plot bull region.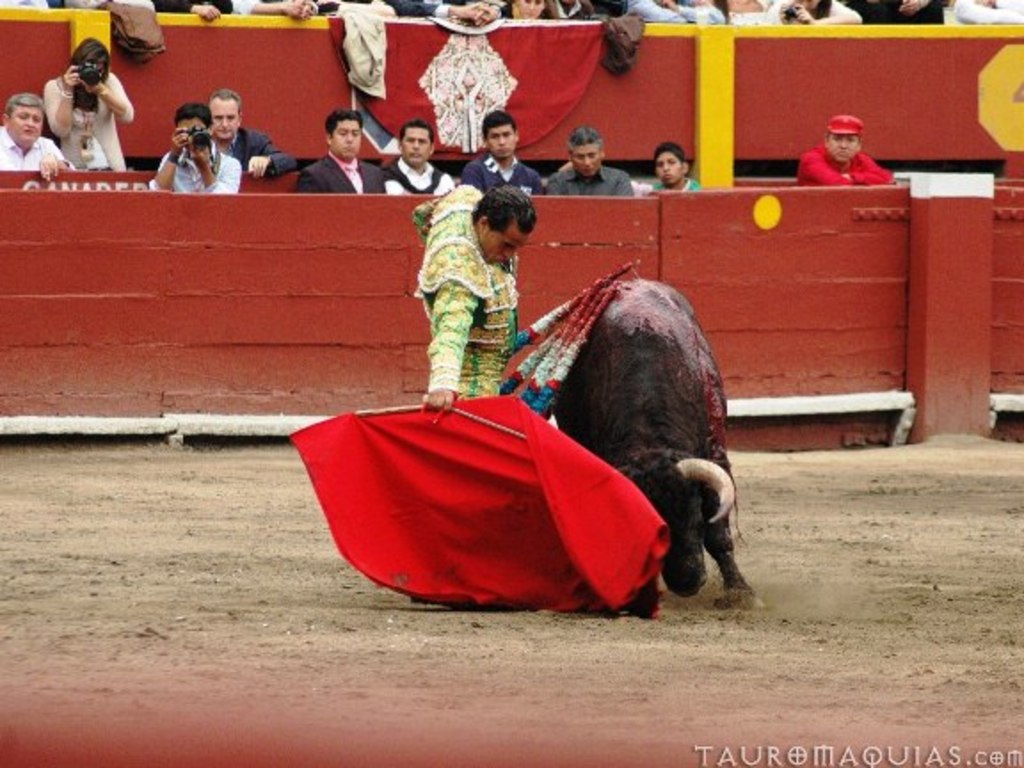
Plotted at {"x1": 544, "y1": 277, "x2": 747, "y2": 613}.
